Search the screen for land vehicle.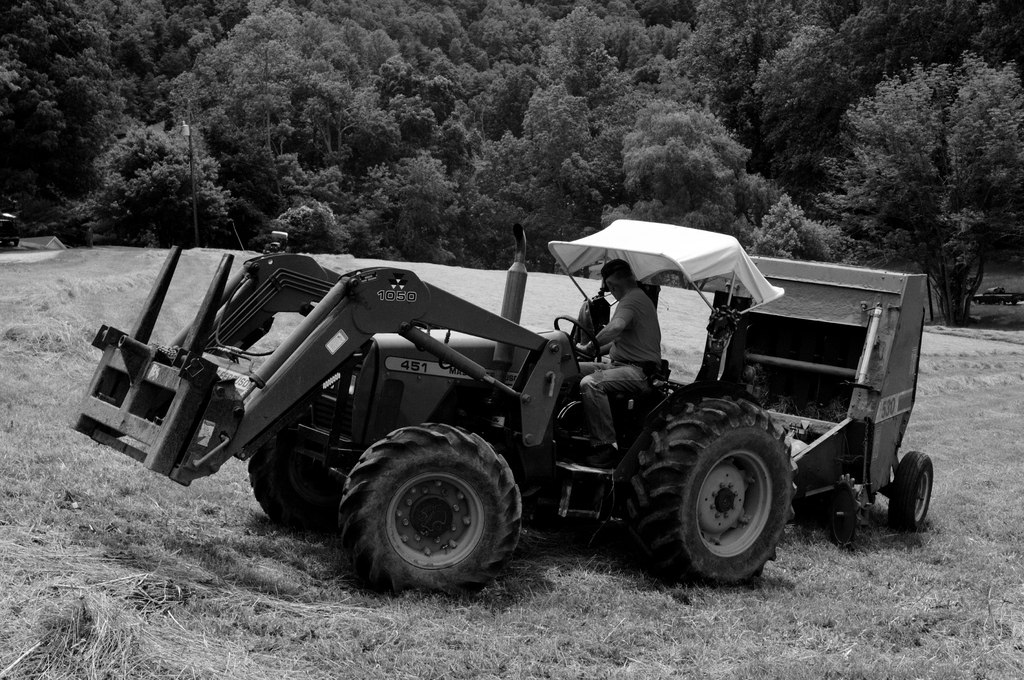
Found at crop(72, 227, 959, 609).
